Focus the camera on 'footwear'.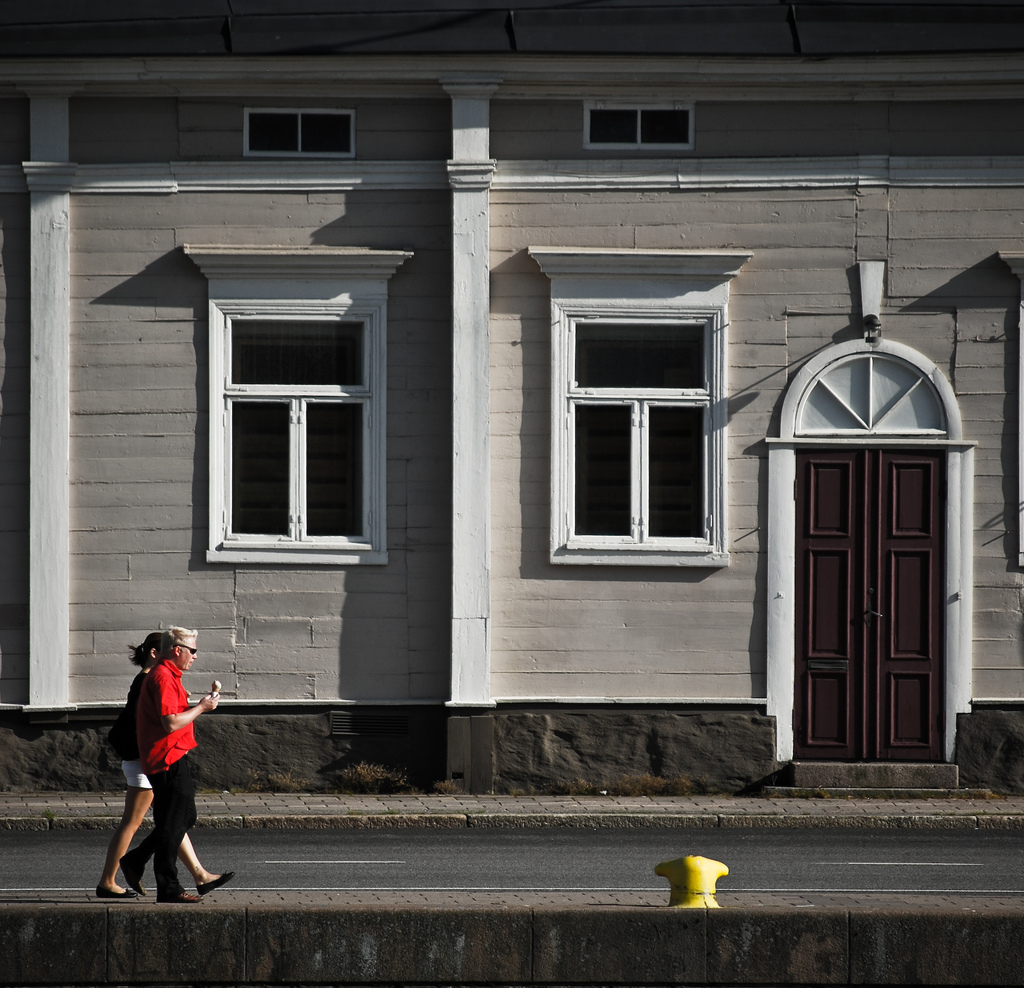
Focus region: bbox(170, 893, 202, 903).
